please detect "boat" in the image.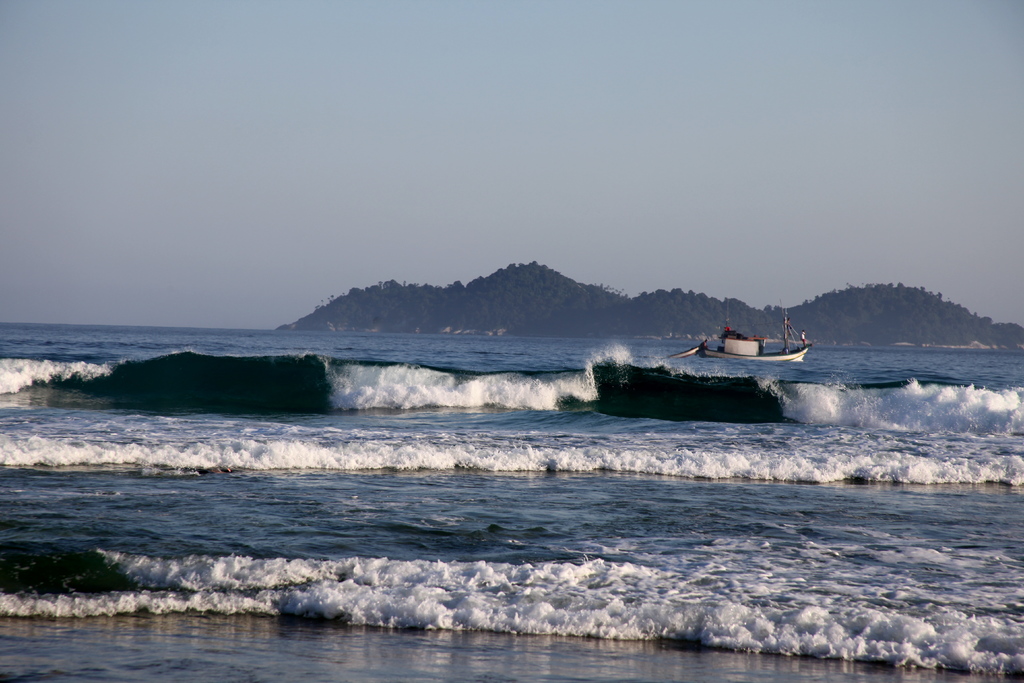
x1=660 y1=293 x2=820 y2=364.
